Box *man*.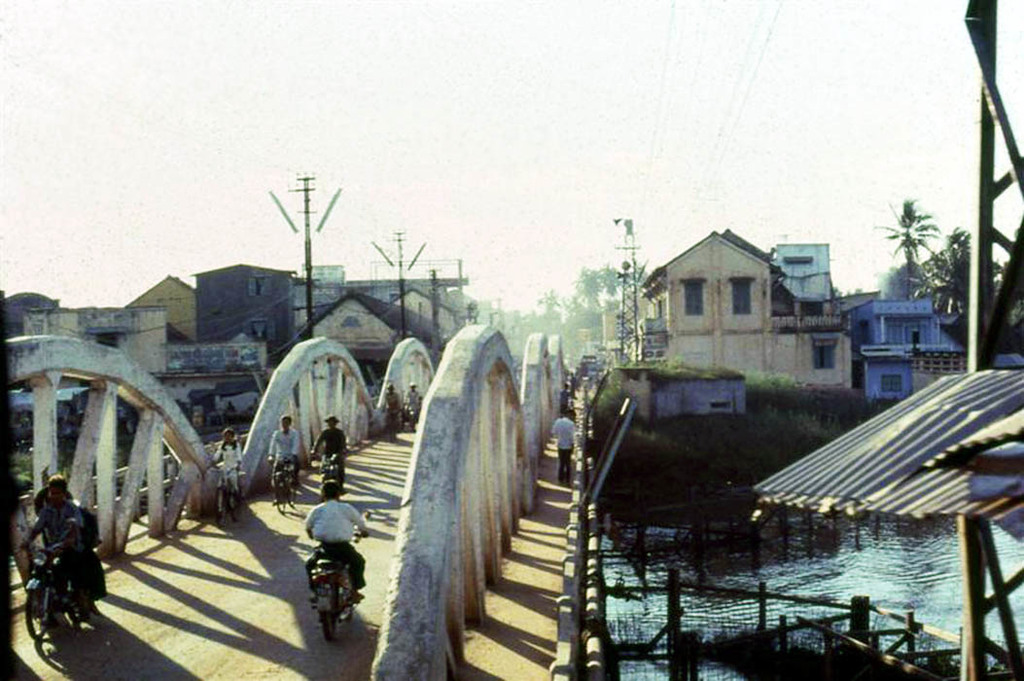
pyautogui.locateOnScreen(313, 413, 349, 484).
